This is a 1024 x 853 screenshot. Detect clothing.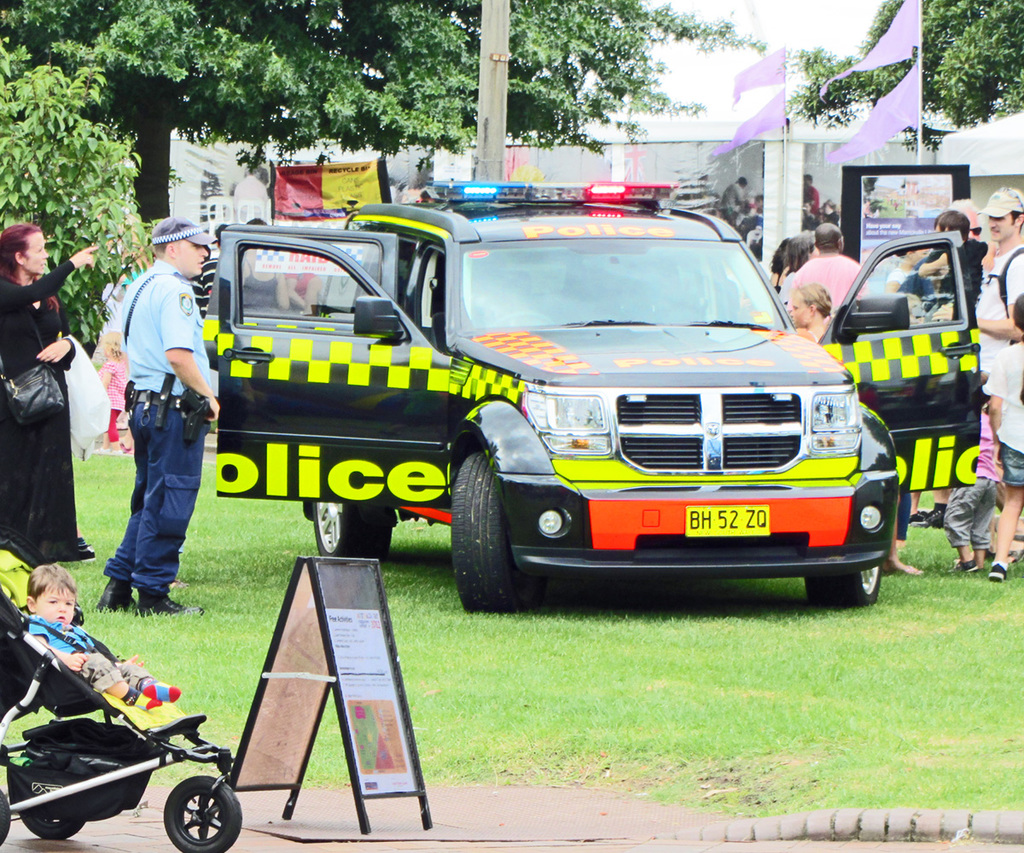
86/225/209/617.
